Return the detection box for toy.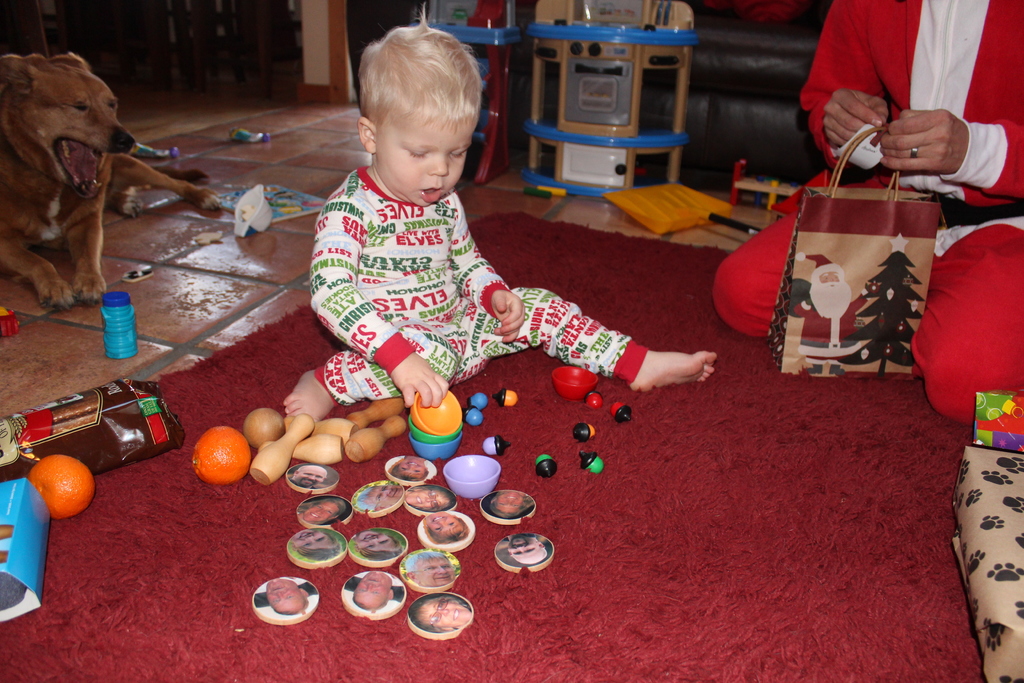
bbox=(476, 438, 504, 448).
